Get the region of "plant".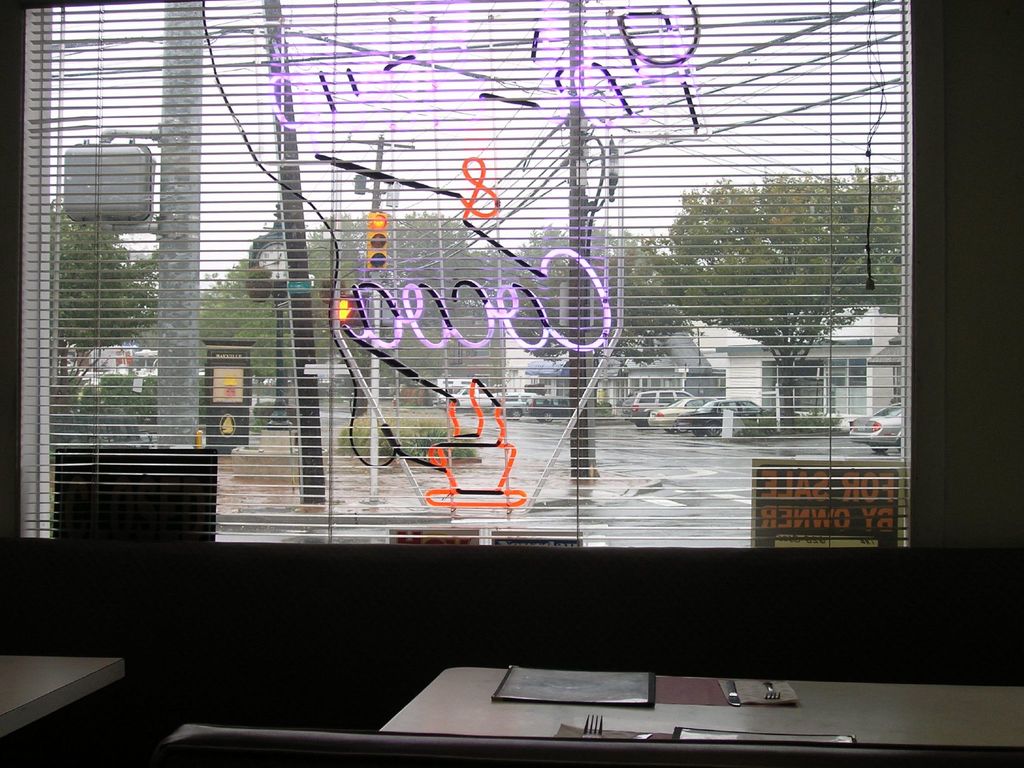
55, 299, 305, 491.
